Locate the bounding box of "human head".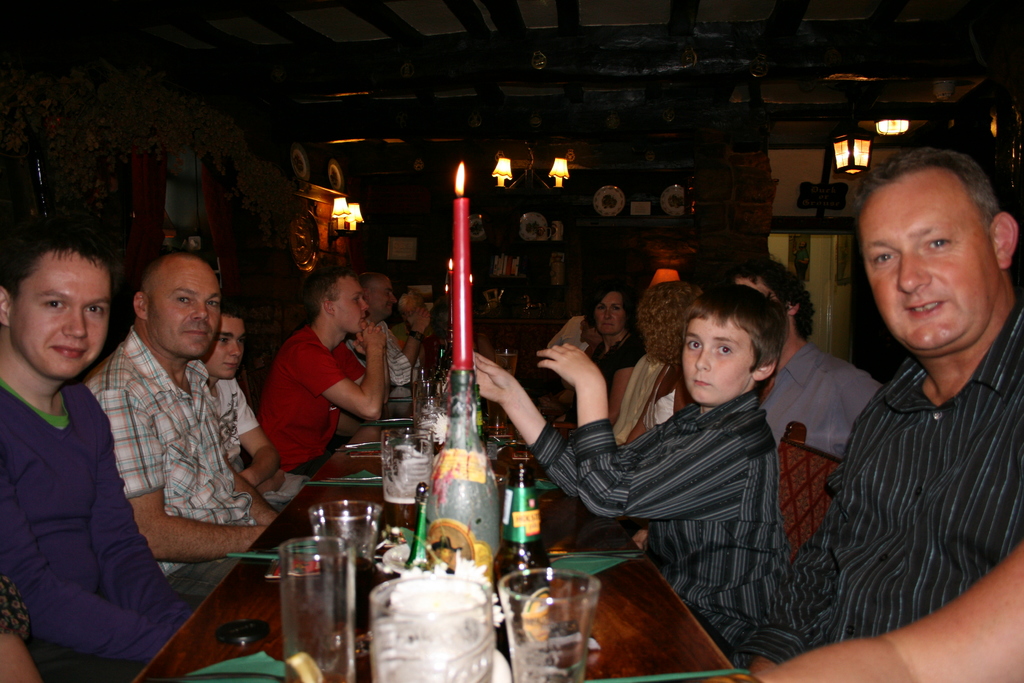
Bounding box: bbox(360, 268, 396, 324).
